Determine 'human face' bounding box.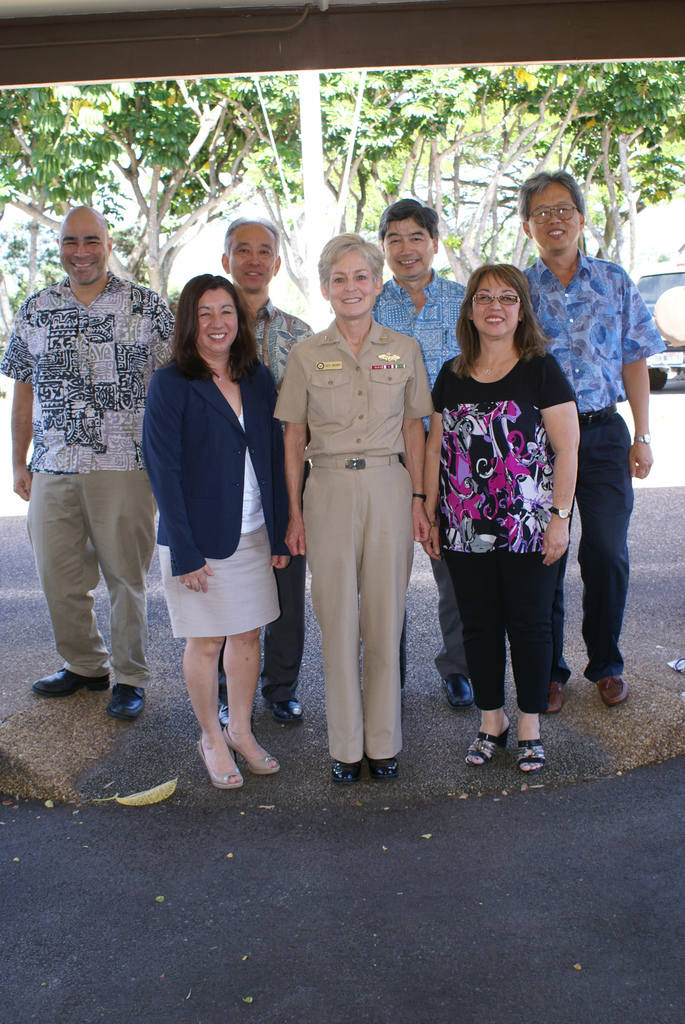
Determined: locate(226, 223, 279, 292).
